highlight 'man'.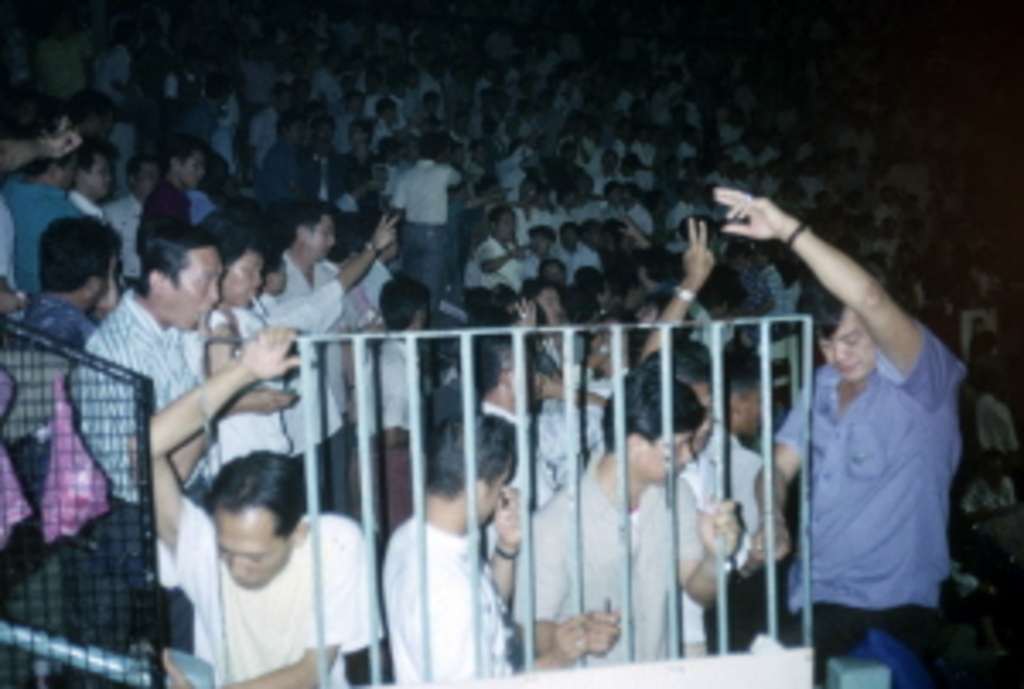
Highlighted region: [515, 280, 567, 372].
